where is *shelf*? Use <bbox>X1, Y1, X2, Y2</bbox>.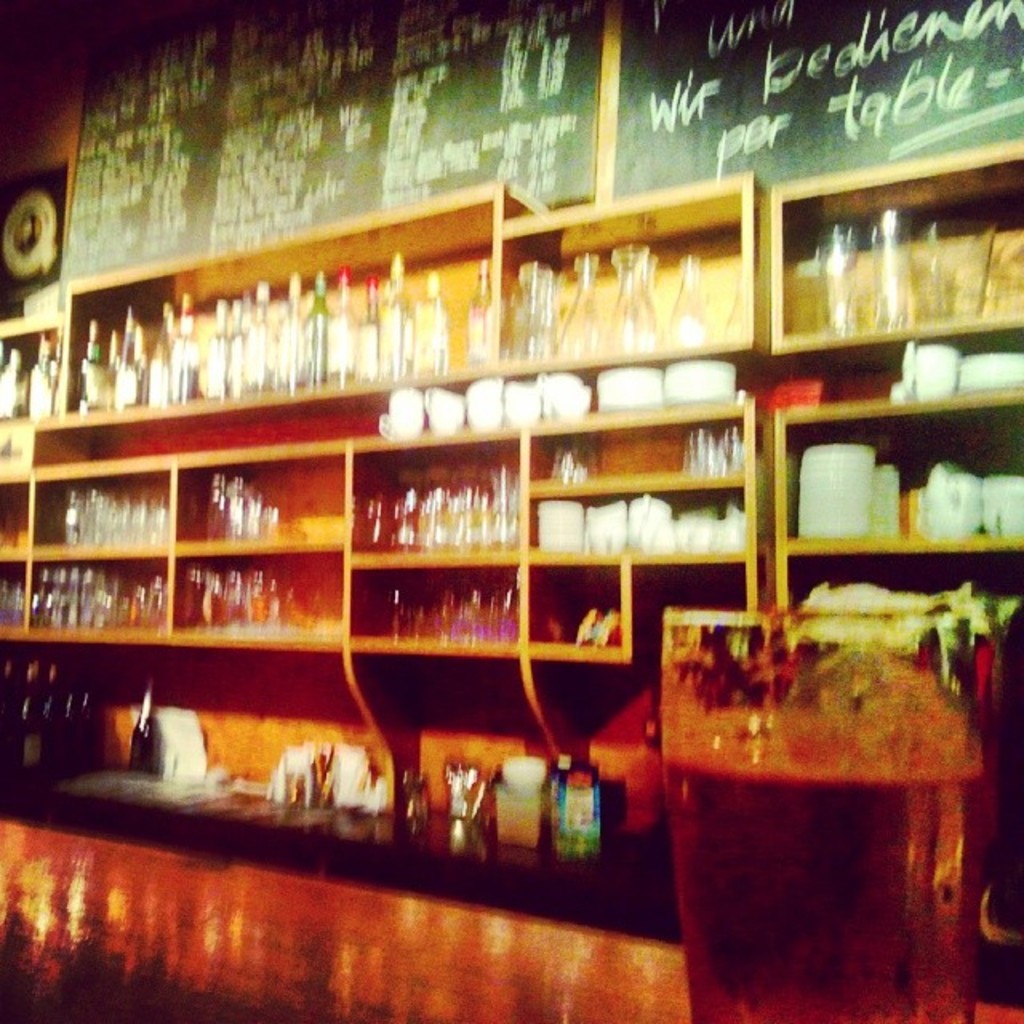
<bbox>768, 400, 1022, 568</bbox>.
